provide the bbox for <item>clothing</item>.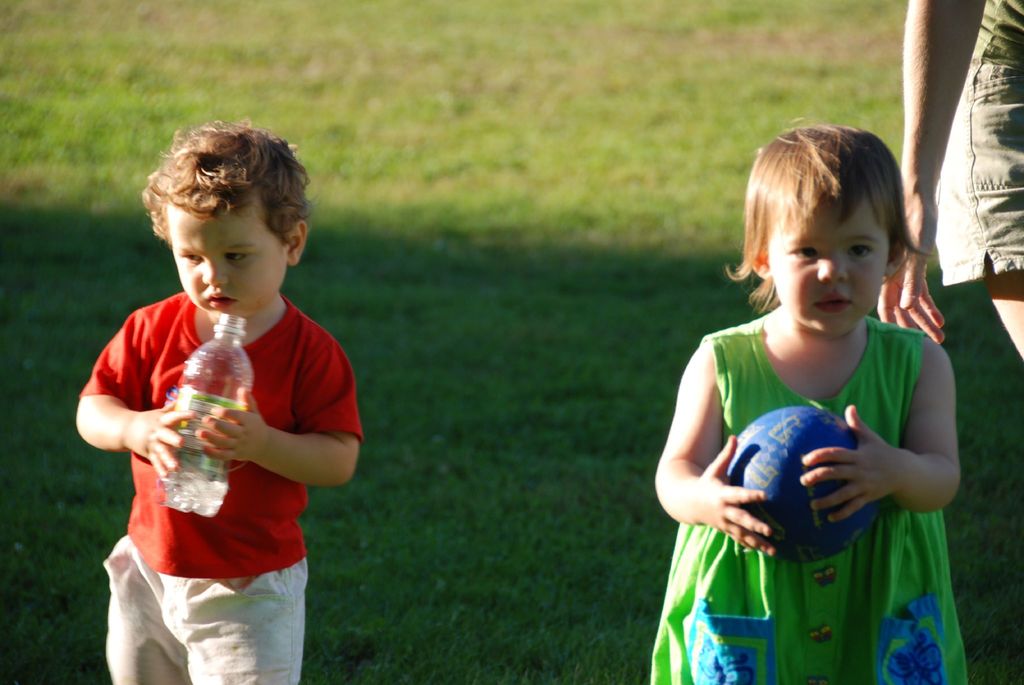
box=[935, 0, 1023, 287].
